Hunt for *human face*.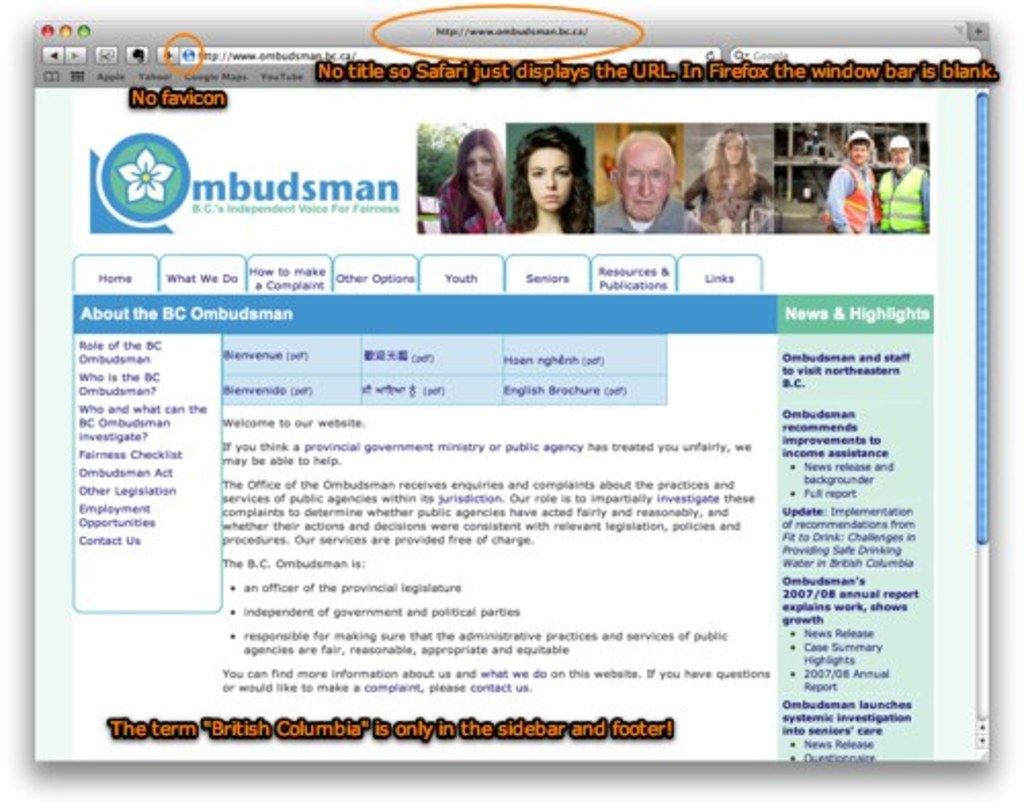
Hunted down at <region>889, 150, 909, 162</region>.
